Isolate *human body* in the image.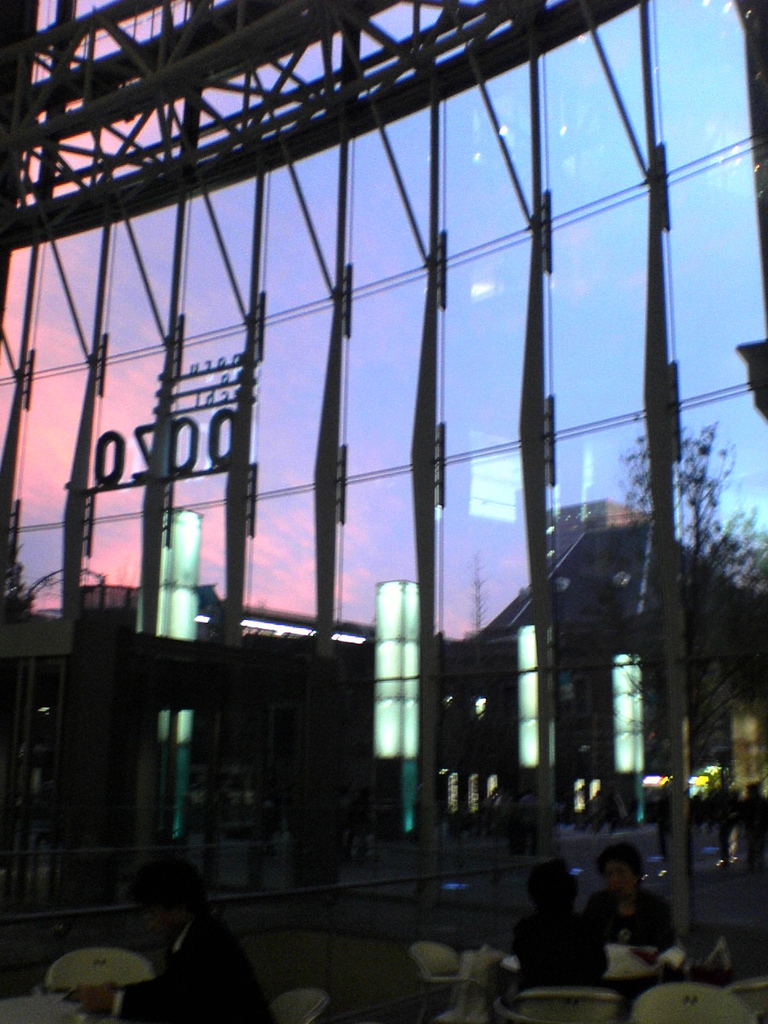
Isolated region: l=518, t=861, r=608, b=984.
